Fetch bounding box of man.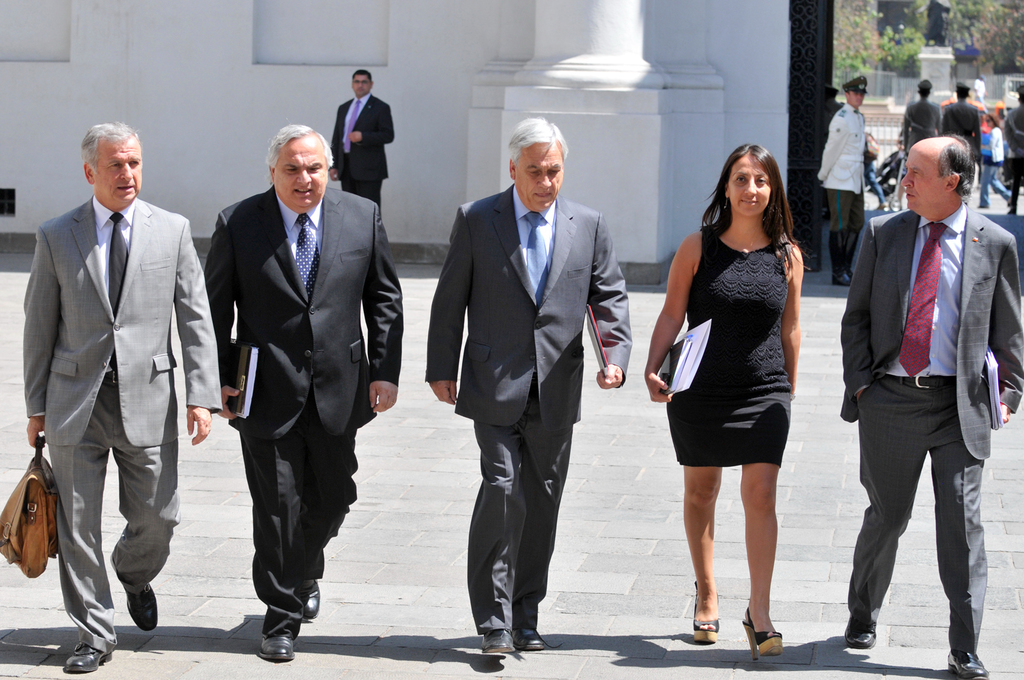
Bbox: 814, 73, 868, 287.
